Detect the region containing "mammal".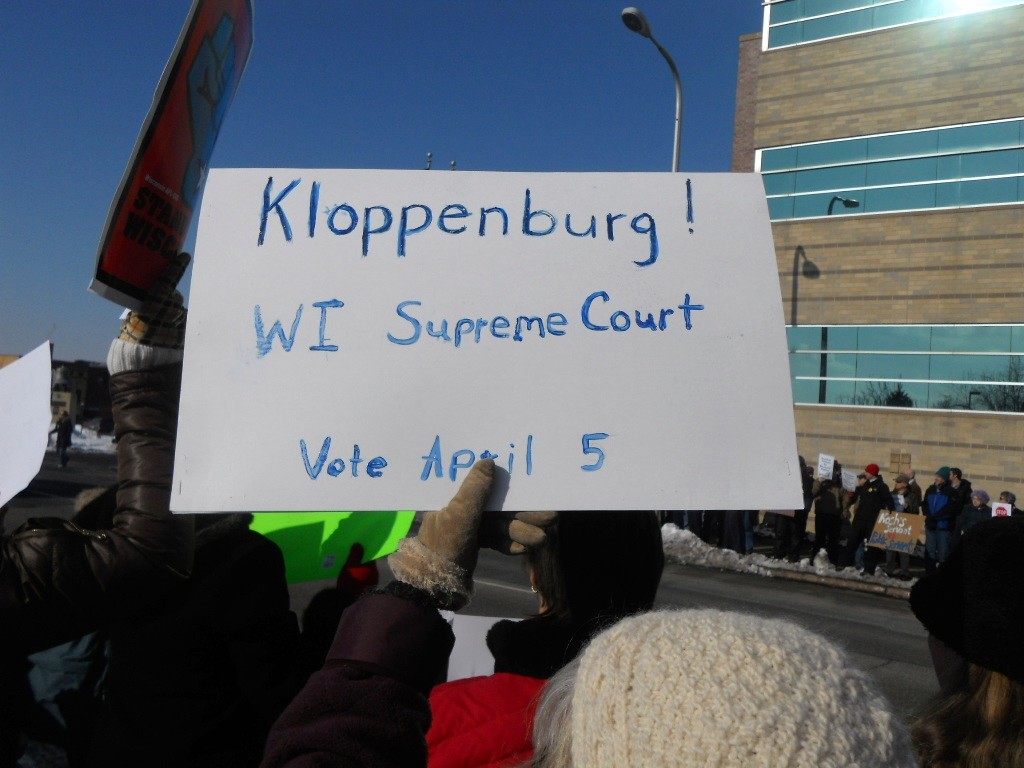
crop(960, 489, 992, 535).
